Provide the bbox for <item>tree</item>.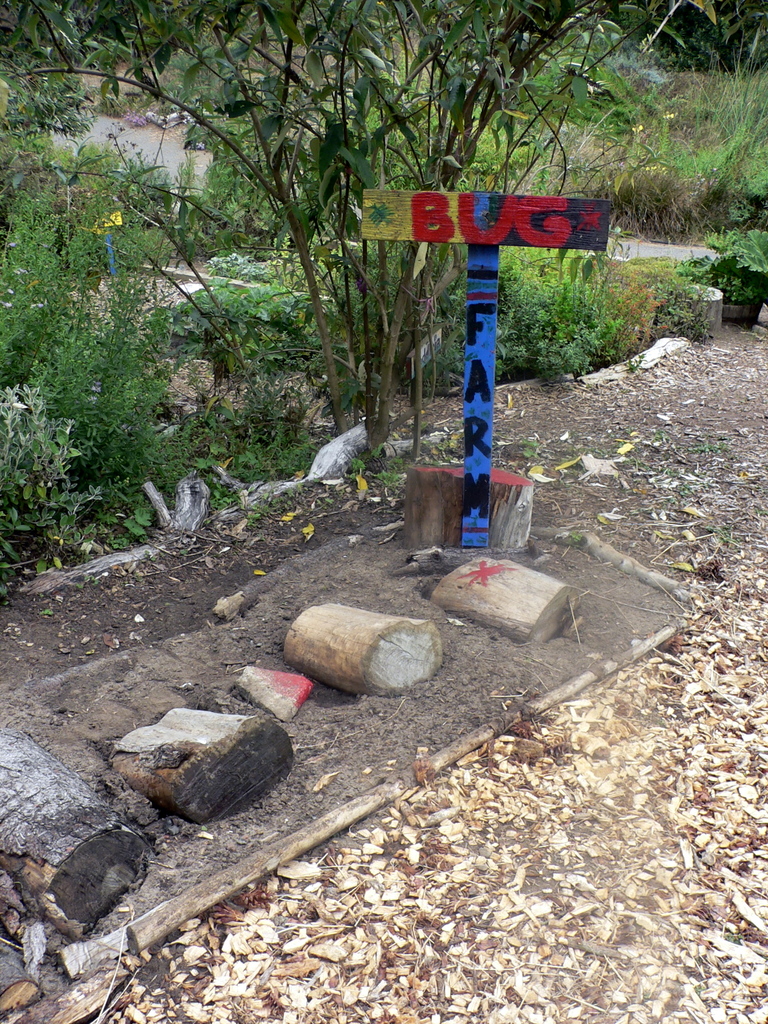
detection(0, 0, 767, 610).
